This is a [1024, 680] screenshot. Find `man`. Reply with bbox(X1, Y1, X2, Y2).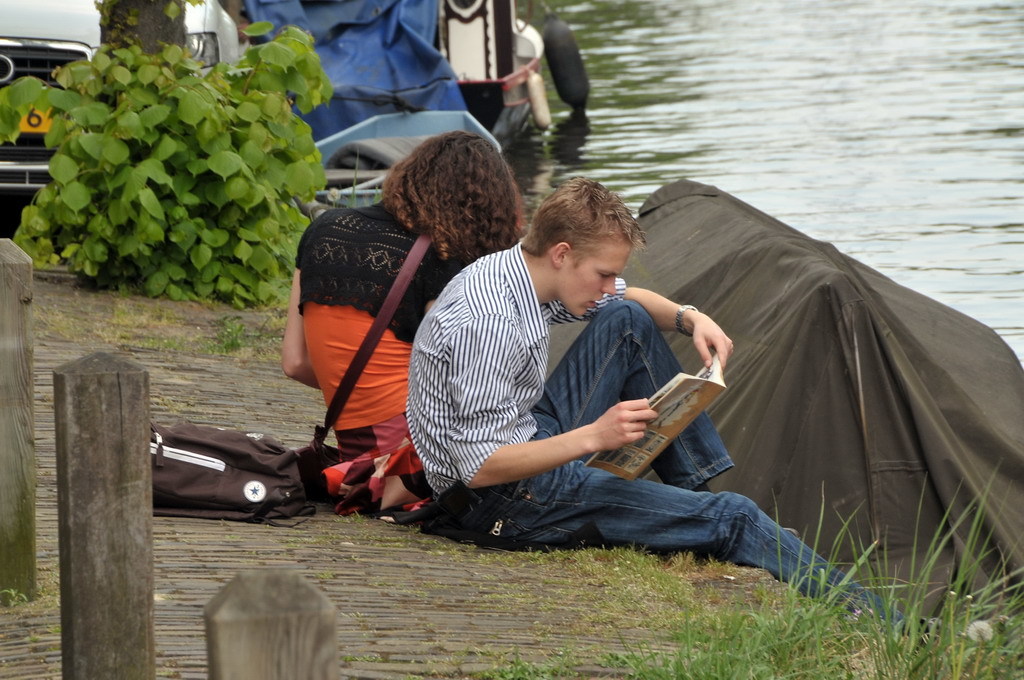
bbox(402, 169, 1002, 638).
